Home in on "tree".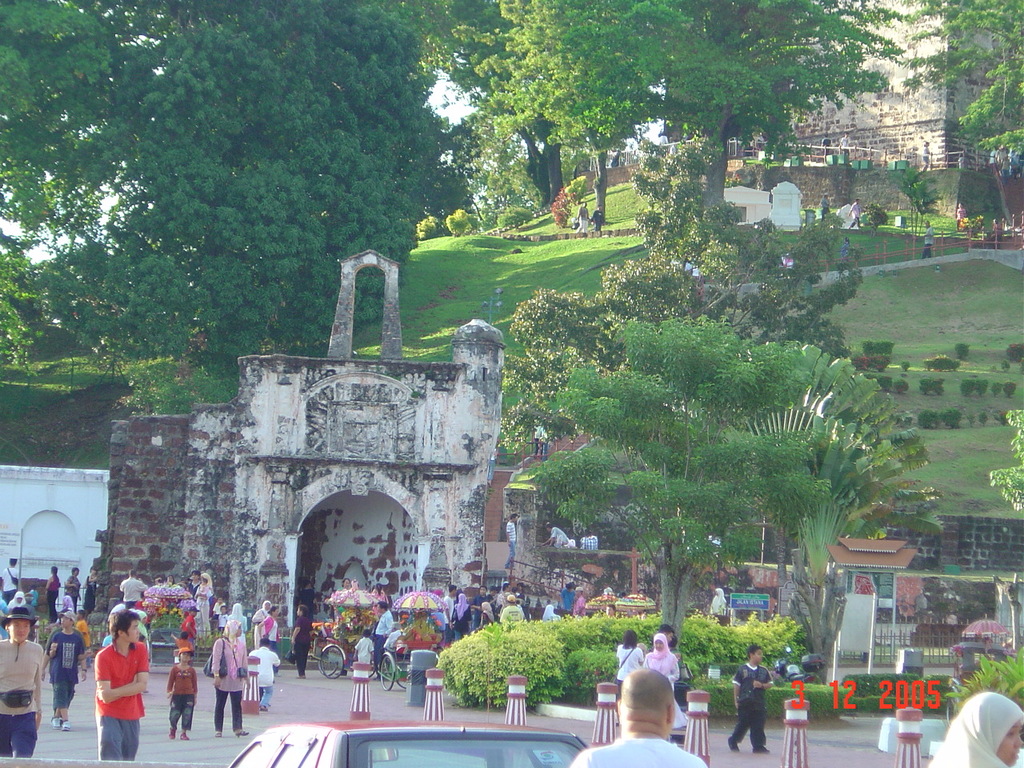
Homed in at left=0, top=0, right=104, bottom=362.
